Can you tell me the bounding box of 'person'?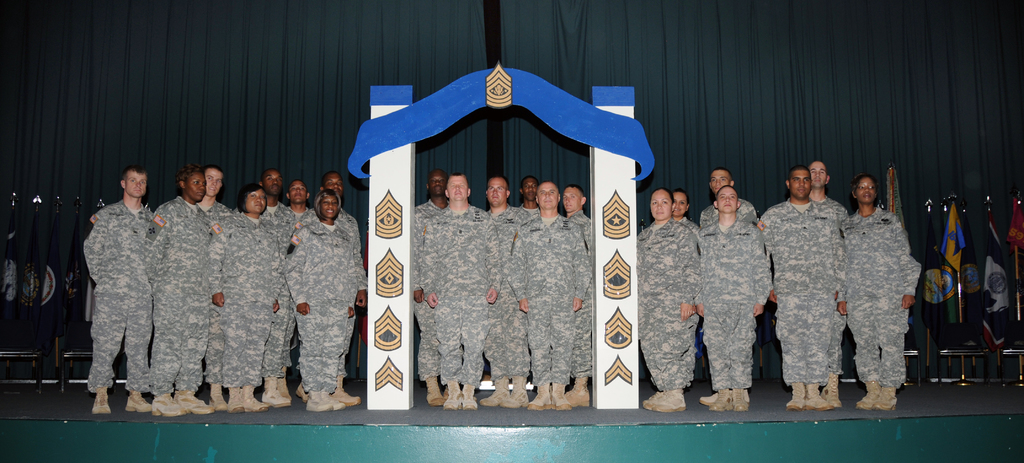
211/161/219/207.
